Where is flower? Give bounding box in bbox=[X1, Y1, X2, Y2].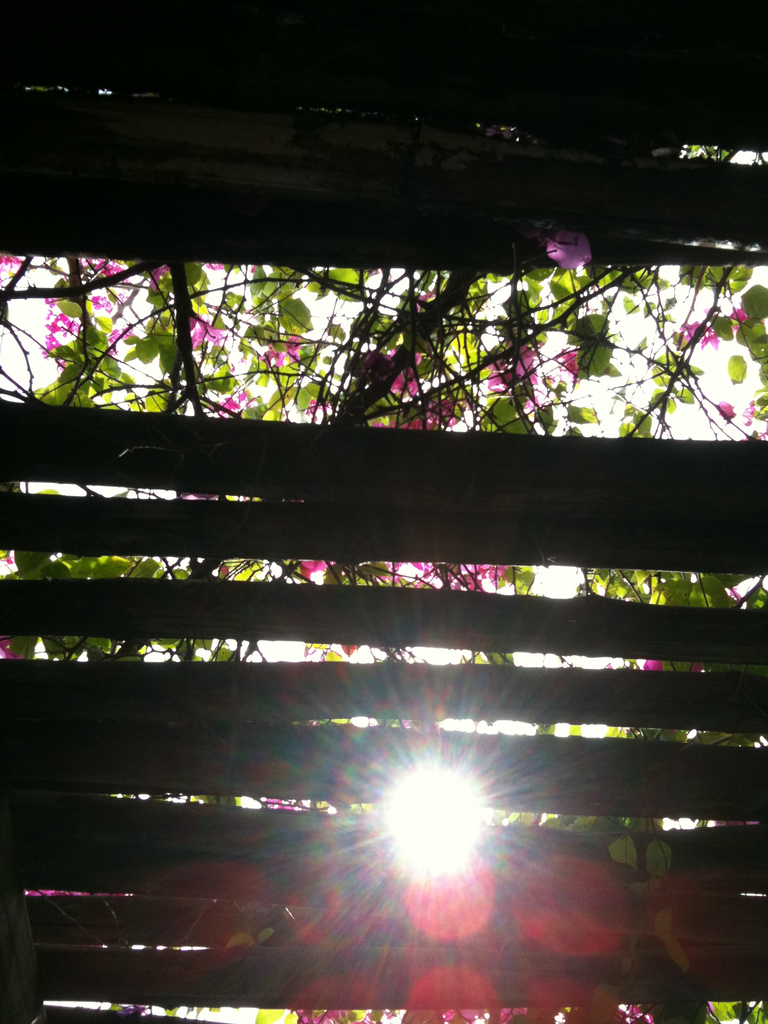
bbox=[539, 221, 598, 270].
